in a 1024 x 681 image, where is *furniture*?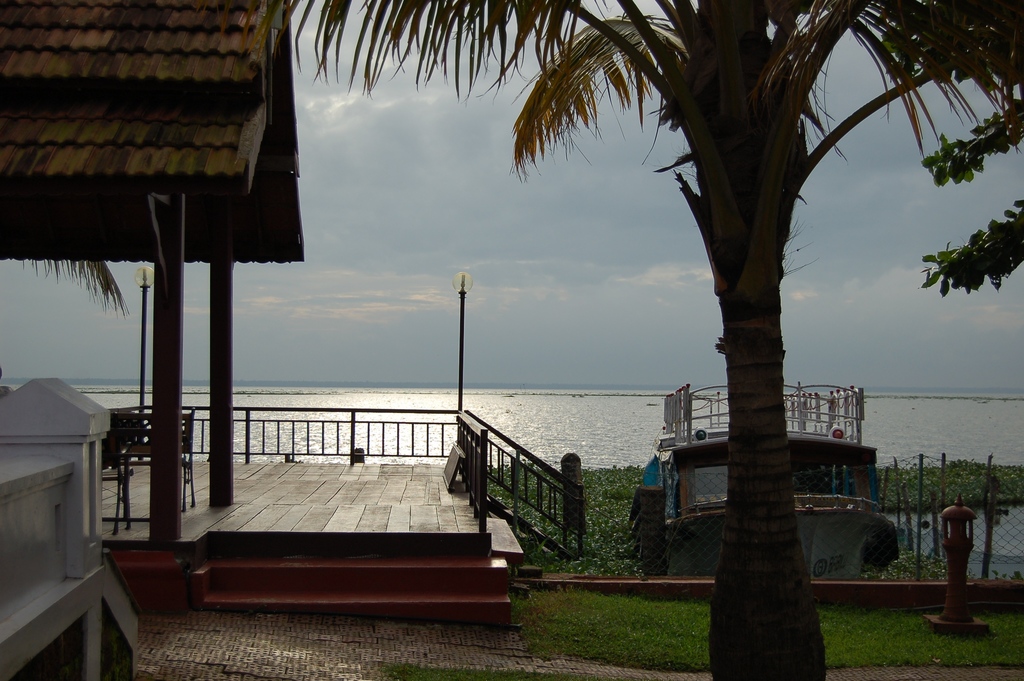
bbox(101, 443, 148, 525).
